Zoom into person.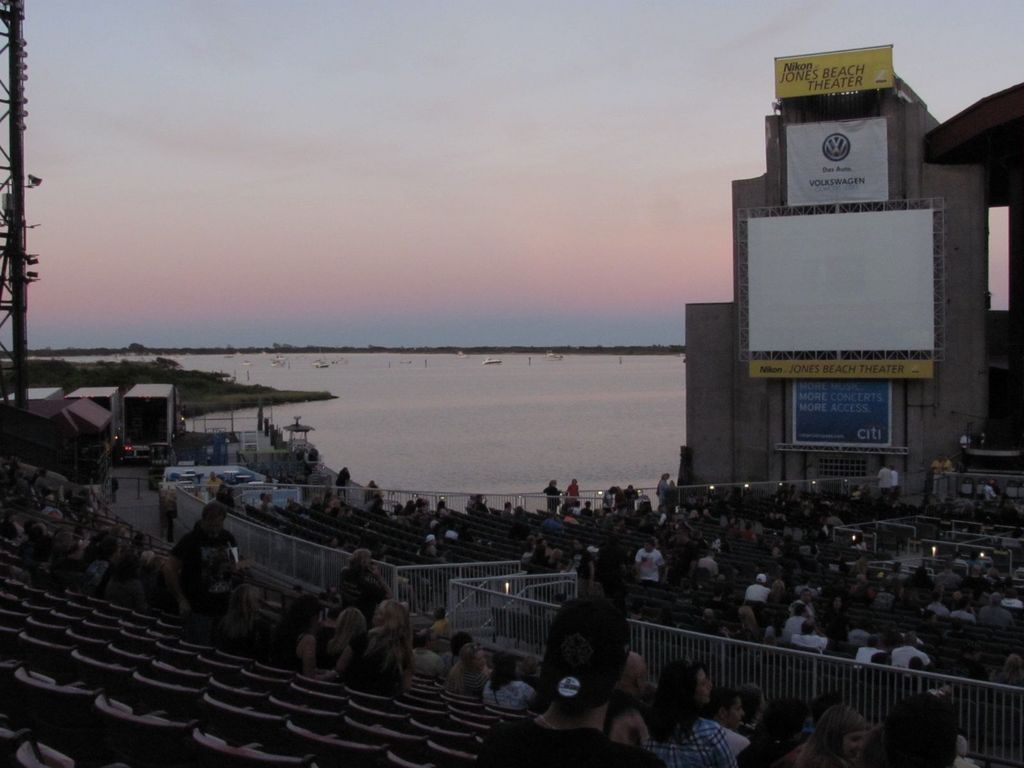
Zoom target: rect(790, 613, 824, 652).
